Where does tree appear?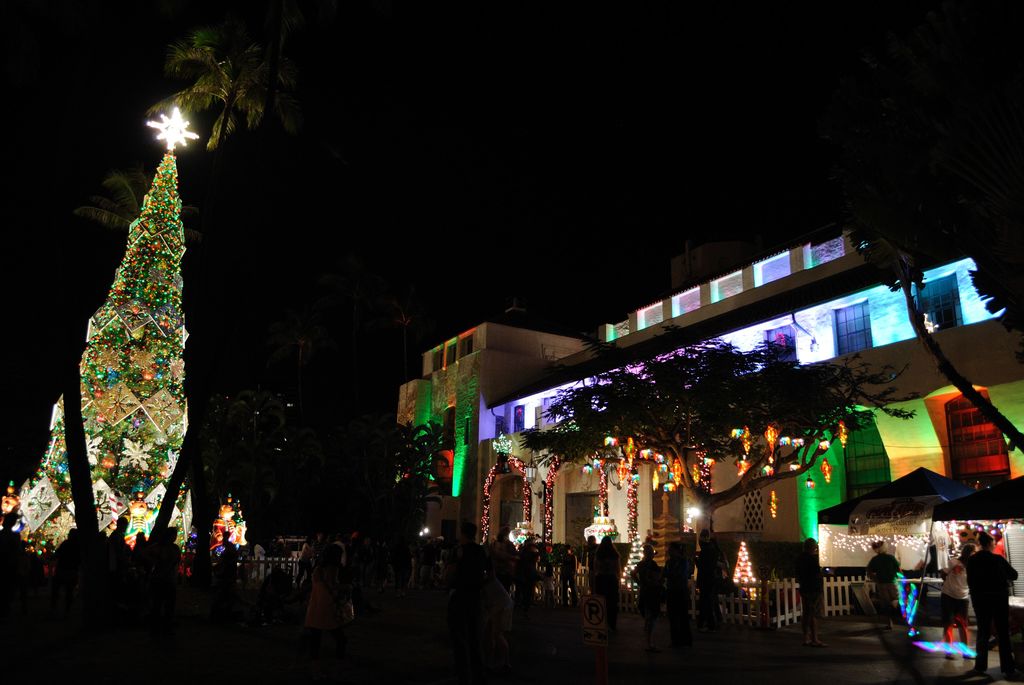
Appears at <bbox>394, 415, 449, 594</bbox>.
